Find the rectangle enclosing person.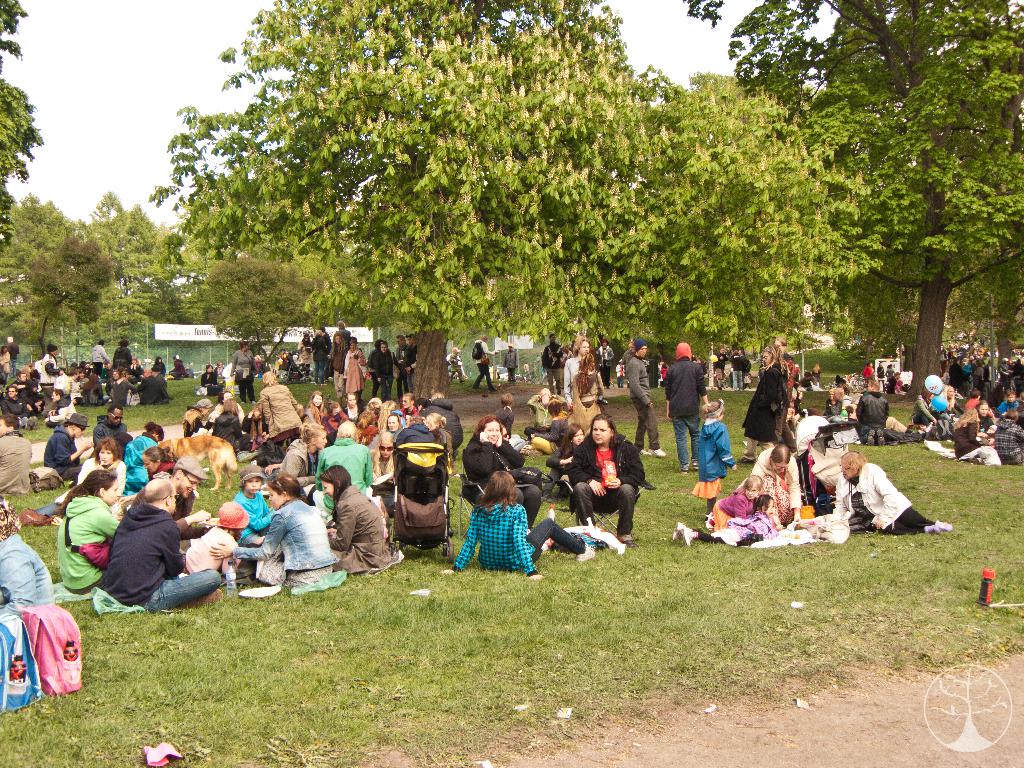
bbox(252, 365, 317, 442).
